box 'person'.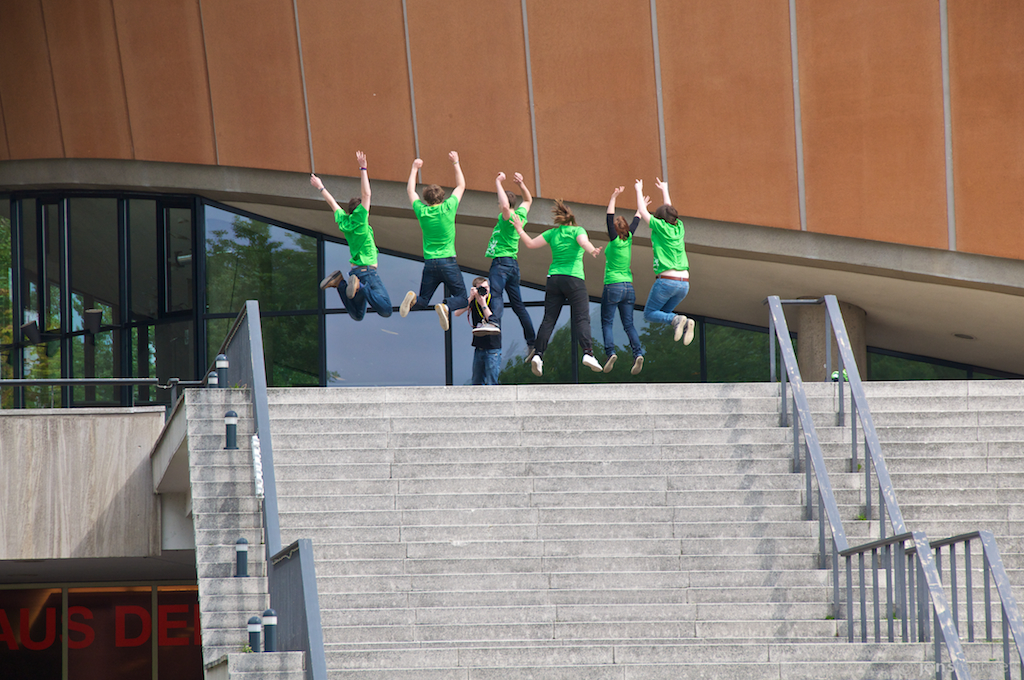
l=398, t=149, r=467, b=333.
